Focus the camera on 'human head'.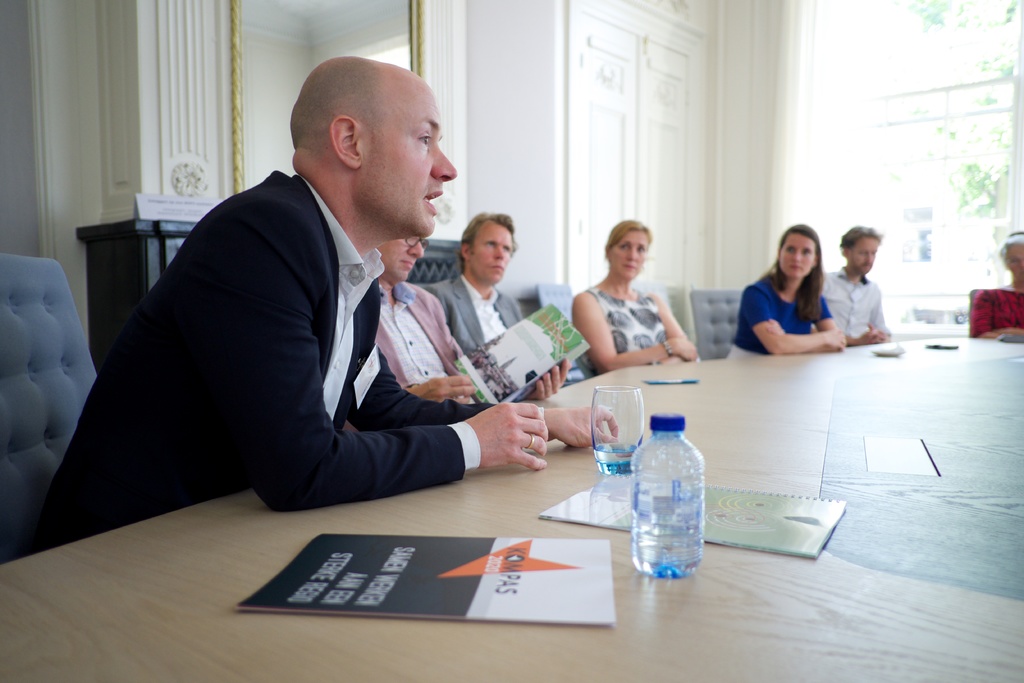
Focus region: BBox(838, 225, 879, 273).
